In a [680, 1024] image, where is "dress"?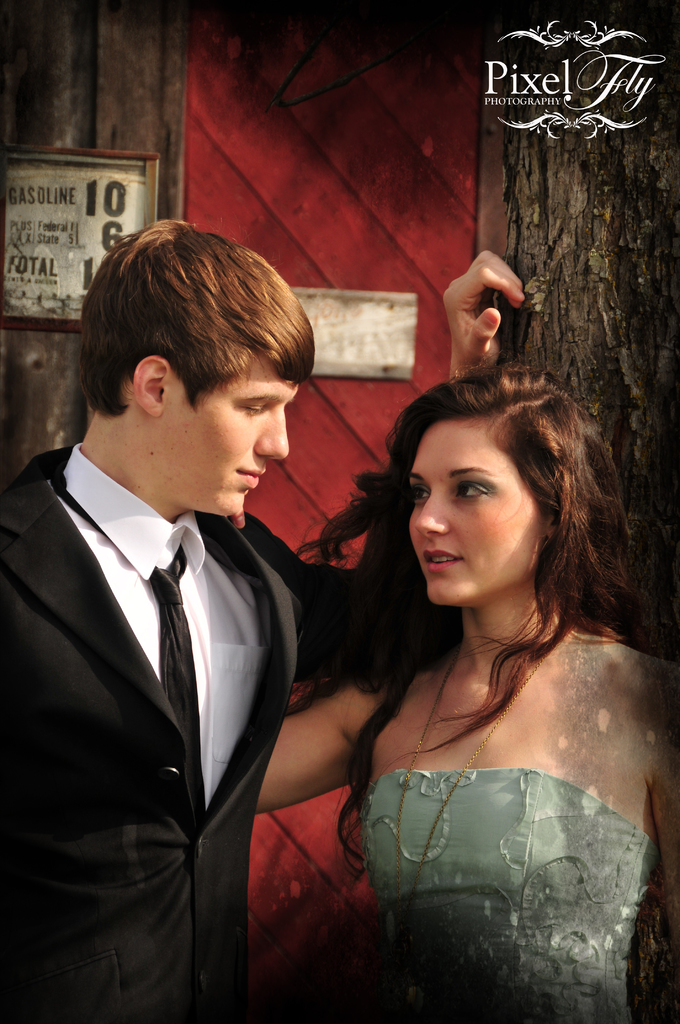
{"x1": 360, "y1": 765, "x2": 652, "y2": 1023}.
